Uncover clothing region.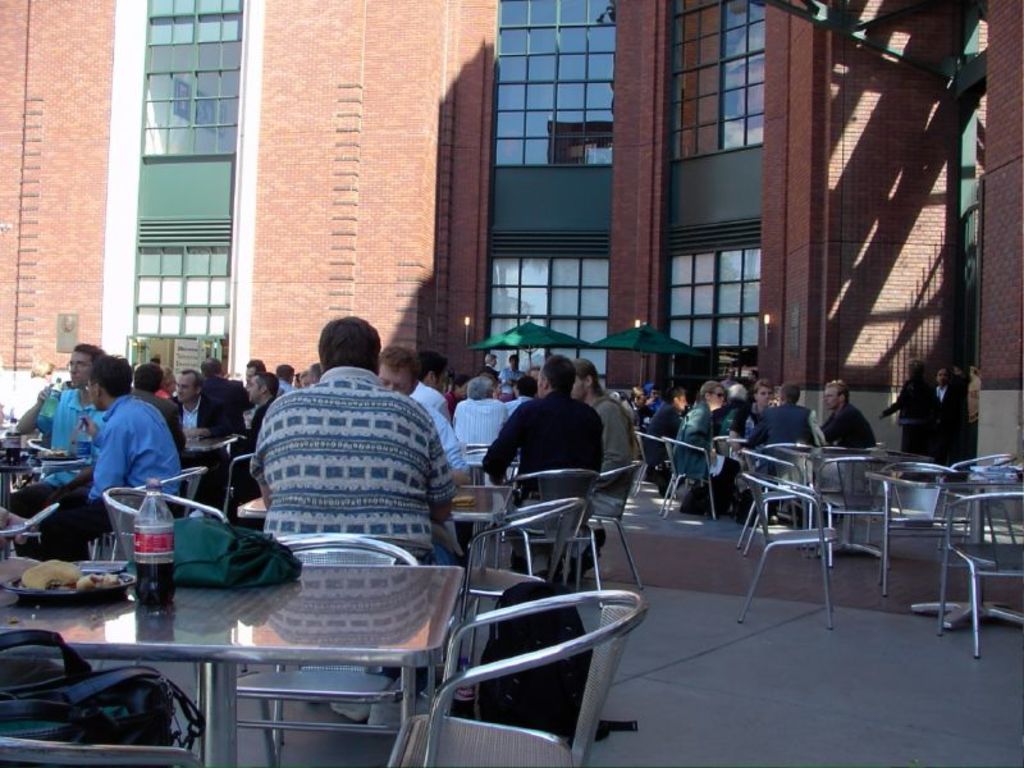
Uncovered: <region>673, 402, 739, 509</region>.
